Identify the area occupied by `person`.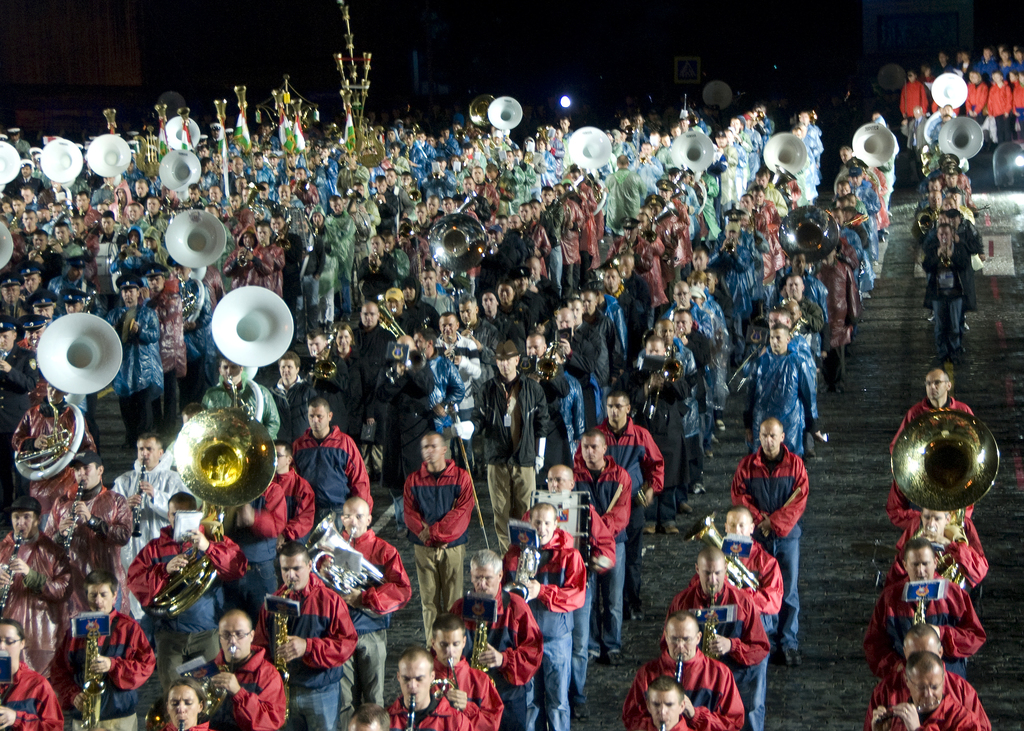
Area: BBox(289, 397, 371, 520).
